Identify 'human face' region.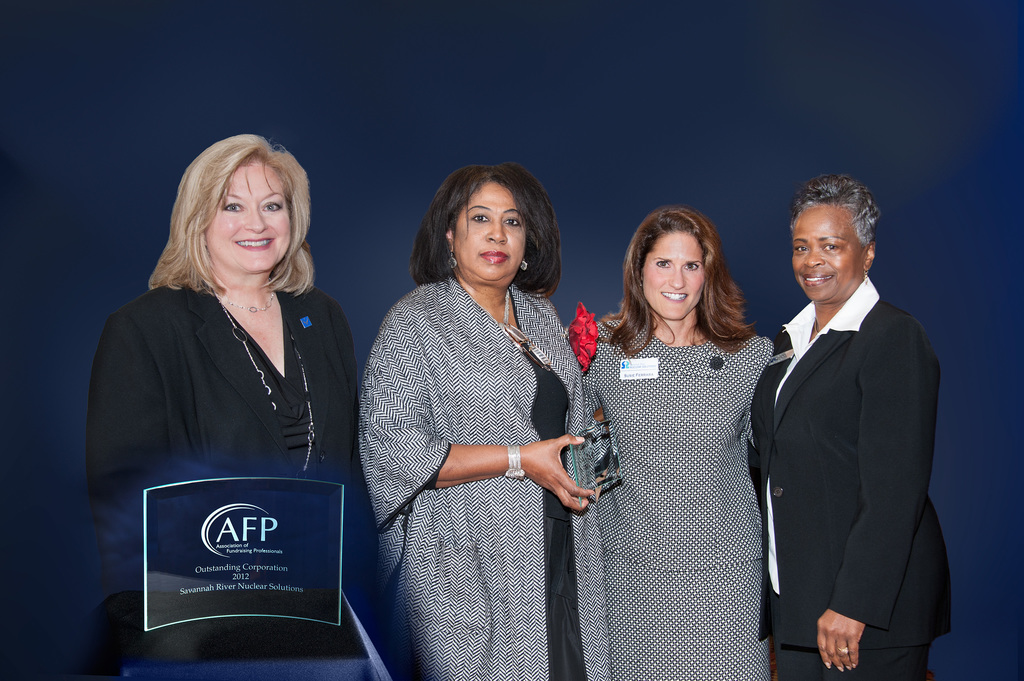
Region: box(209, 168, 287, 275).
